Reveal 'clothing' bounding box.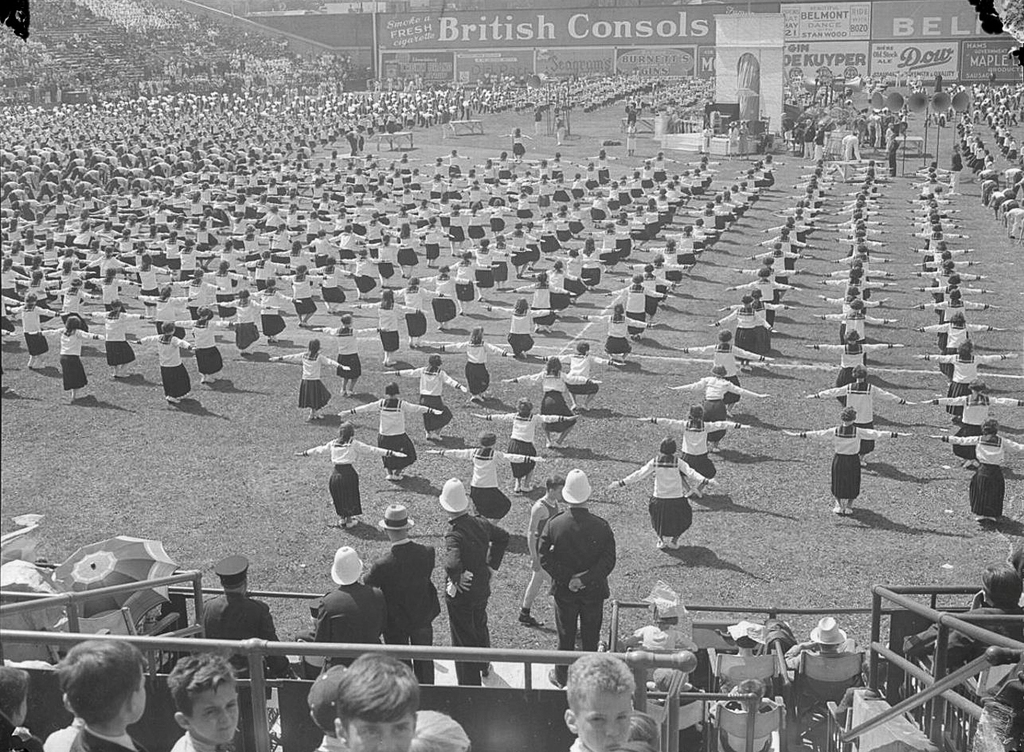
Revealed: select_region(53, 288, 91, 319).
